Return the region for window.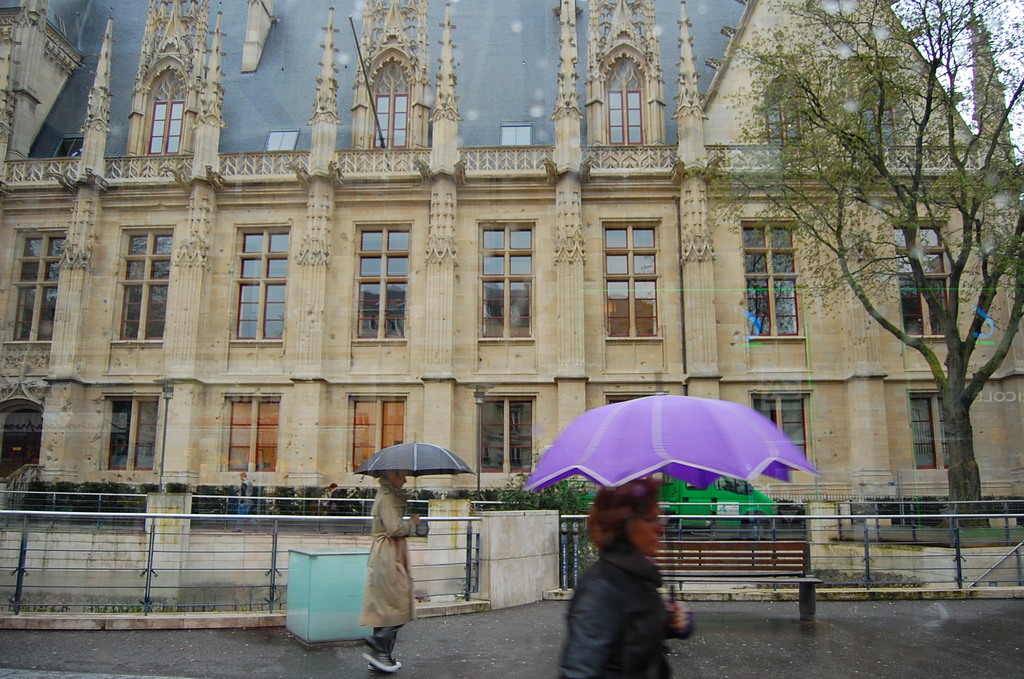
region(243, 234, 289, 341).
